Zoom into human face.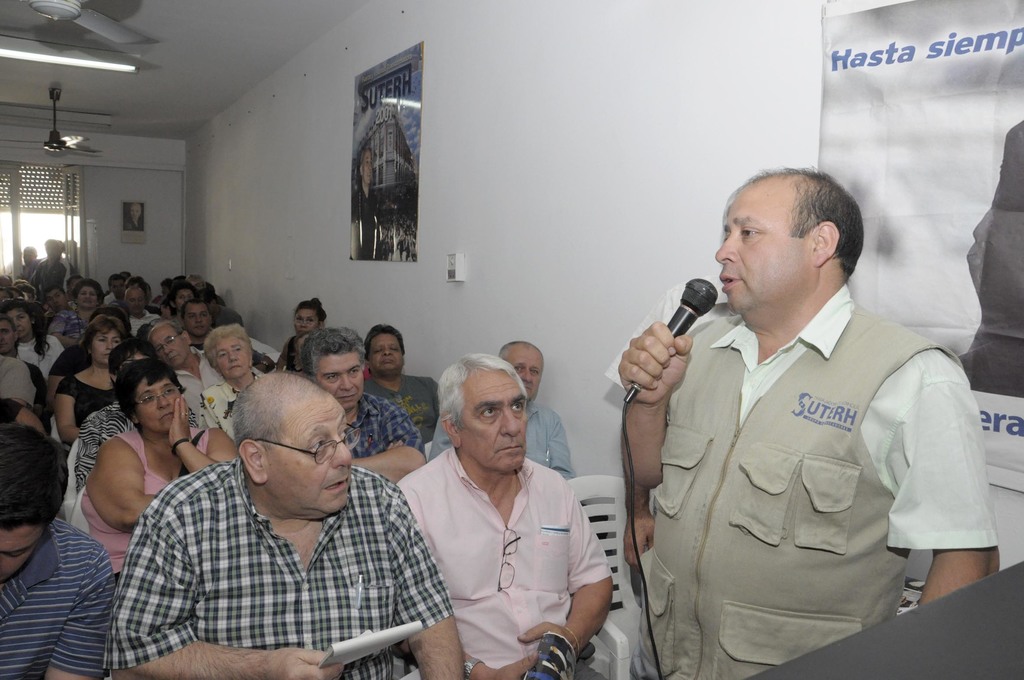
Zoom target: locate(76, 284, 97, 307).
